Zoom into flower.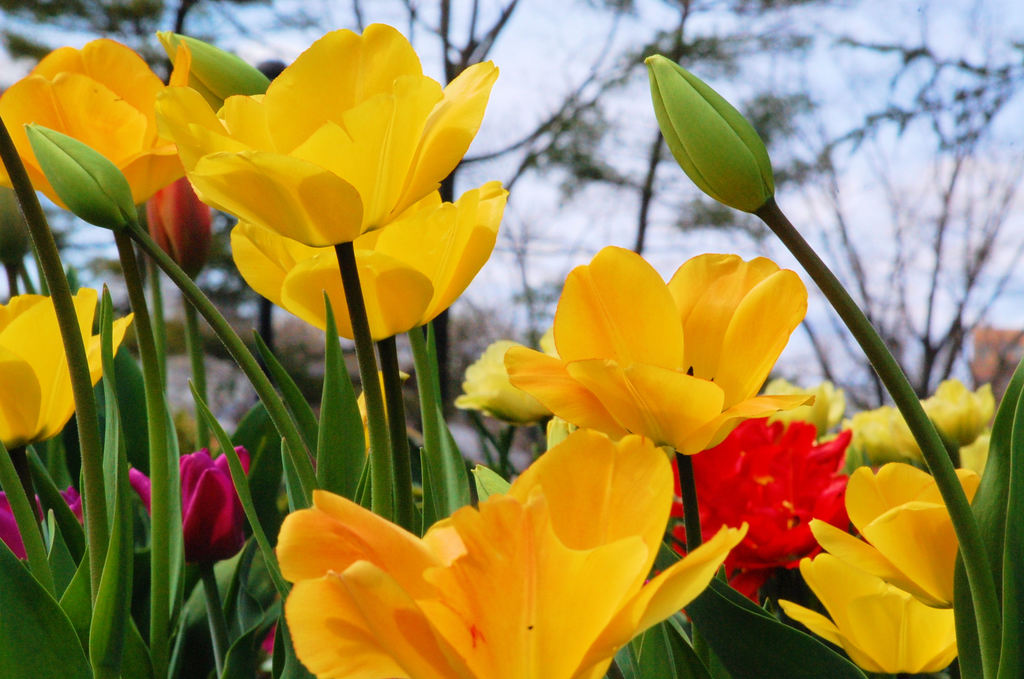
Zoom target: 0, 285, 138, 452.
